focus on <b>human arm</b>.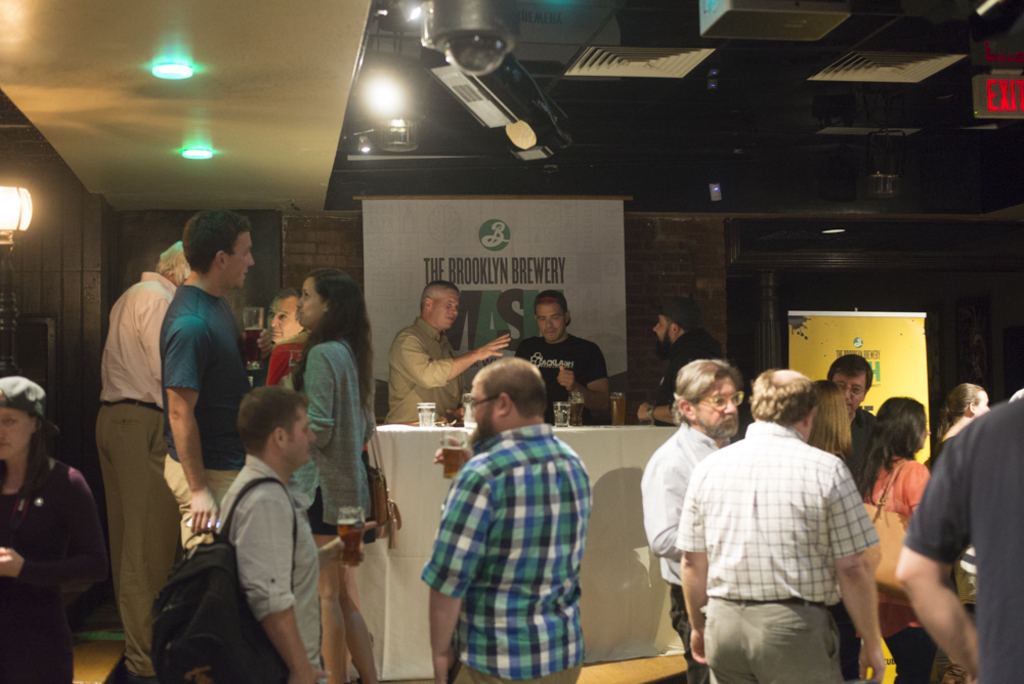
Focused at locate(679, 473, 708, 664).
